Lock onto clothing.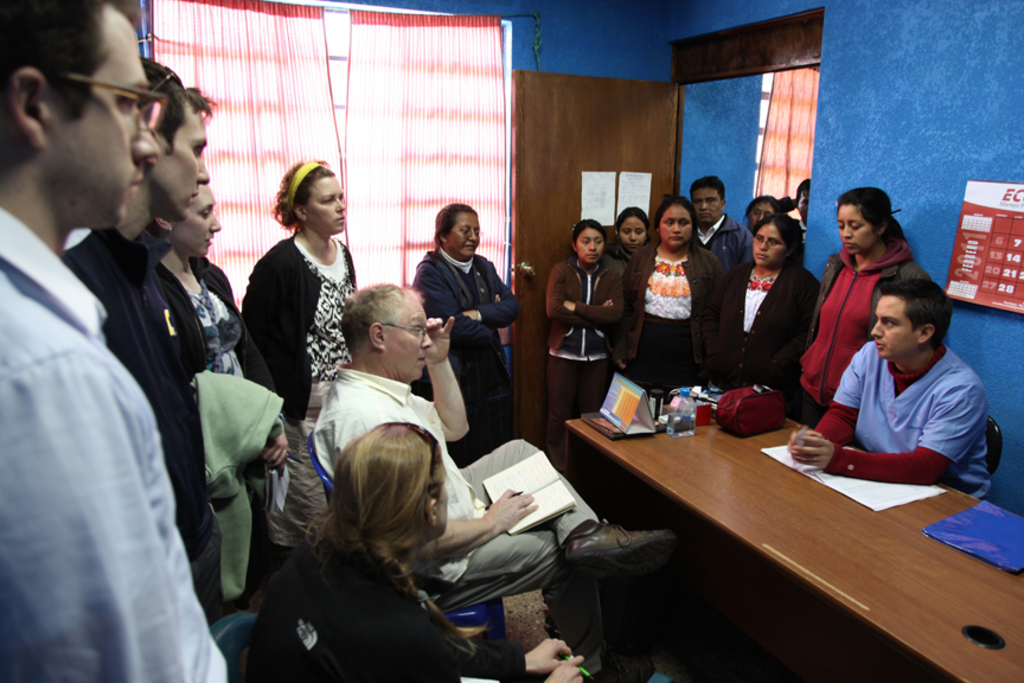
Locked: bbox=(691, 218, 754, 282).
